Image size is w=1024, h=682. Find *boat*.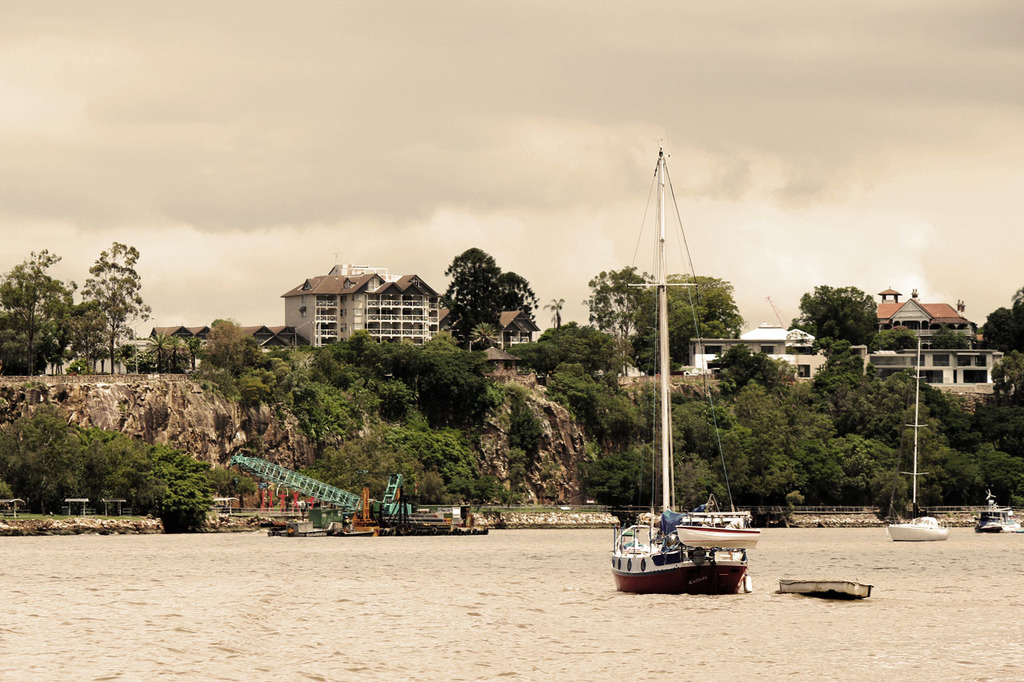
(779,577,875,602).
